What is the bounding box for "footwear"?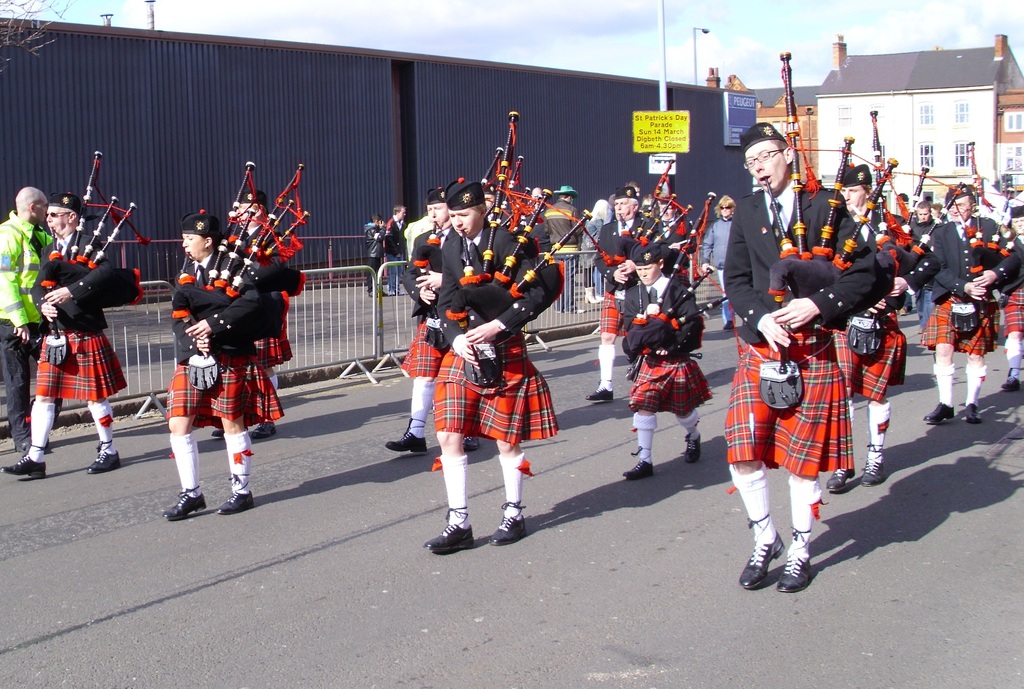
crop(156, 484, 209, 522).
